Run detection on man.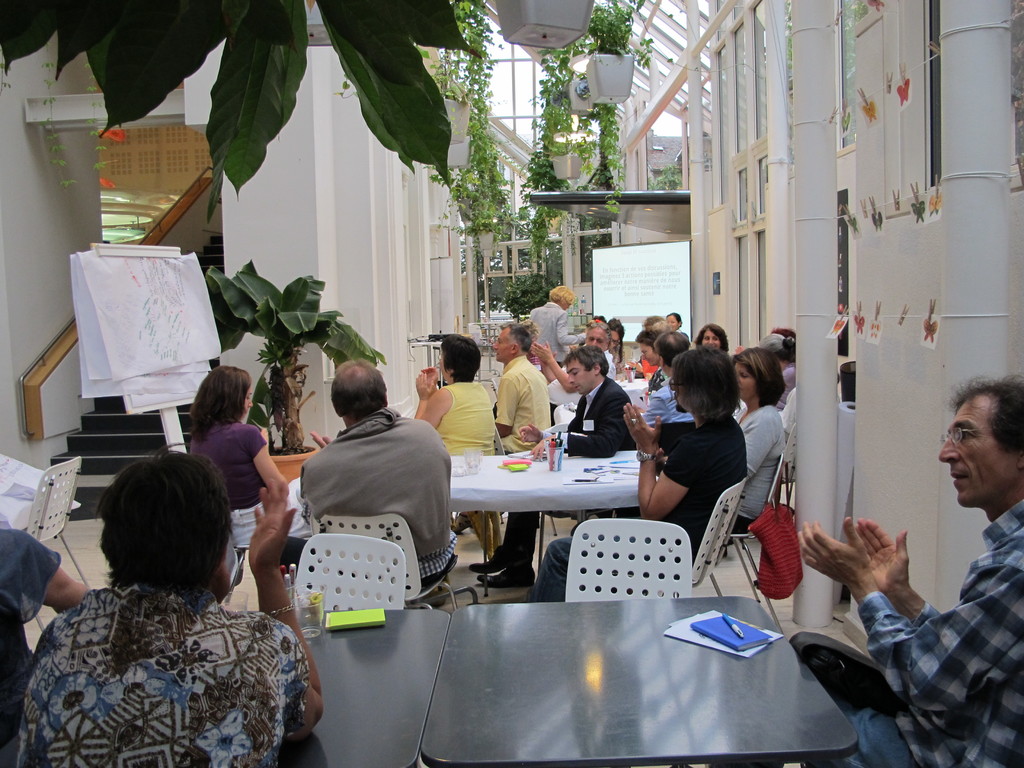
Result: crop(464, 349, 639, 586).
